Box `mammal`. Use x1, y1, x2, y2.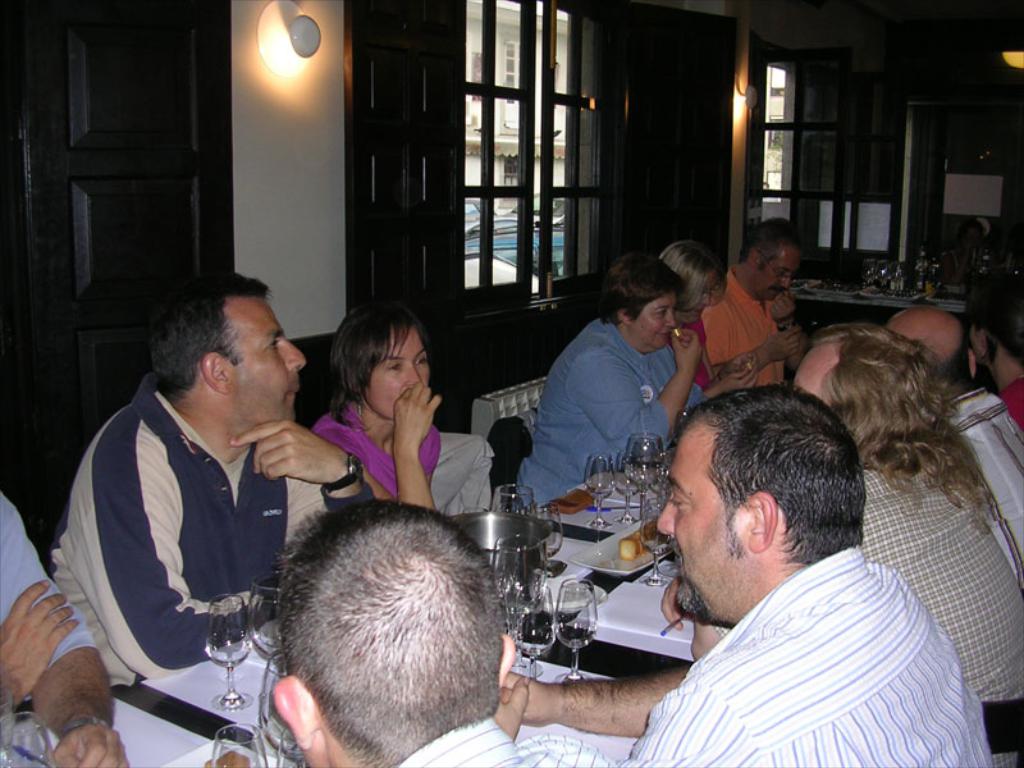
883, 305, 1023, 581.
